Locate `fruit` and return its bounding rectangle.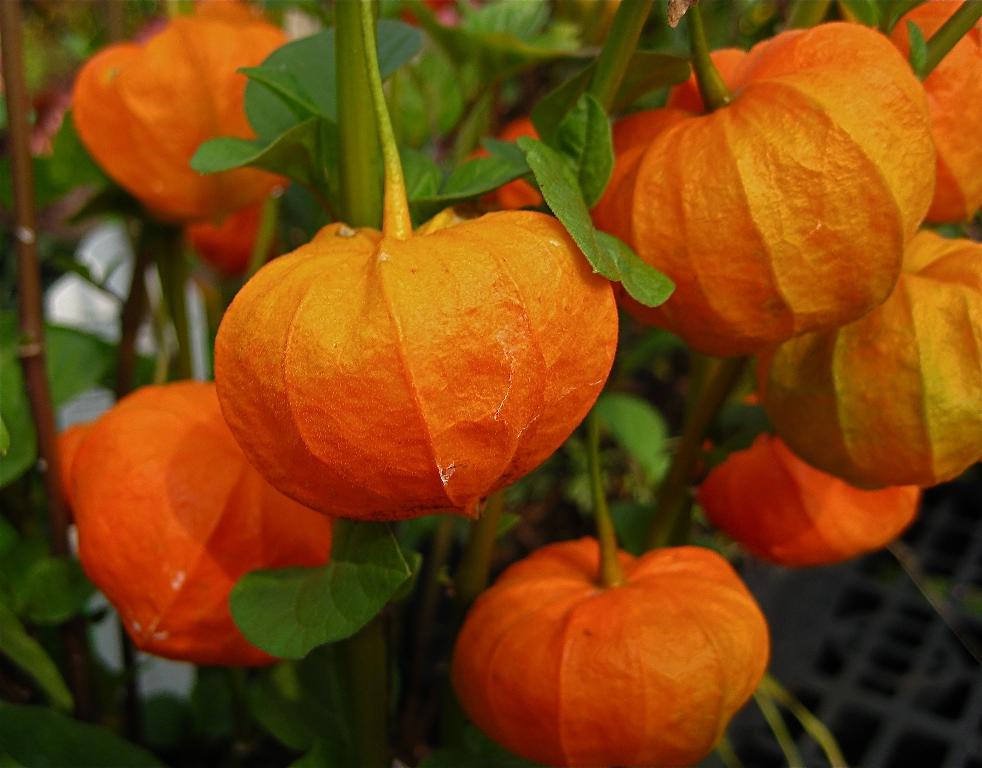
rect(229, 216, 641, 501).
